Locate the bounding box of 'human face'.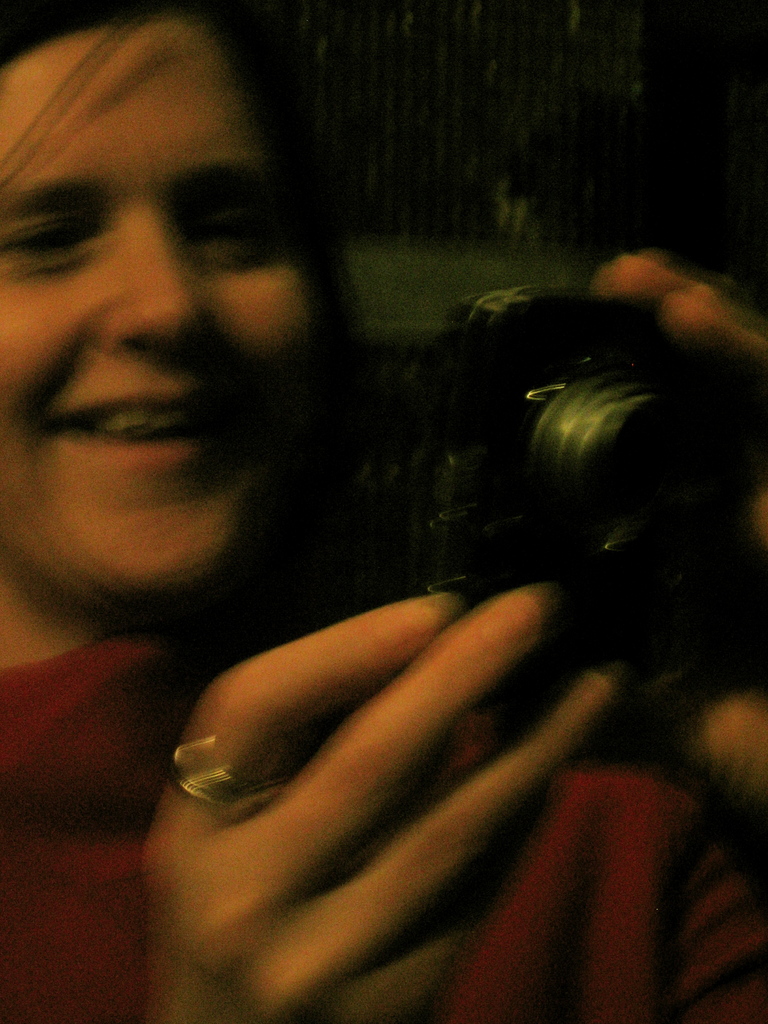
Bounding box: [x1=0, y1=16, x2=317, y2=611].
